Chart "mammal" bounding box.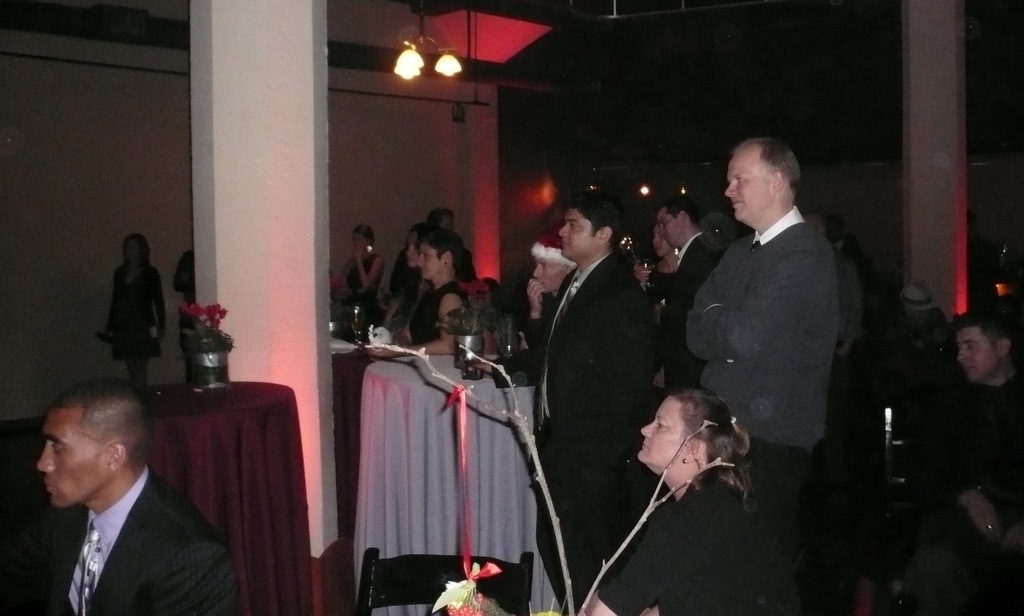
Charted: crop(88, 235, 165, 393).
